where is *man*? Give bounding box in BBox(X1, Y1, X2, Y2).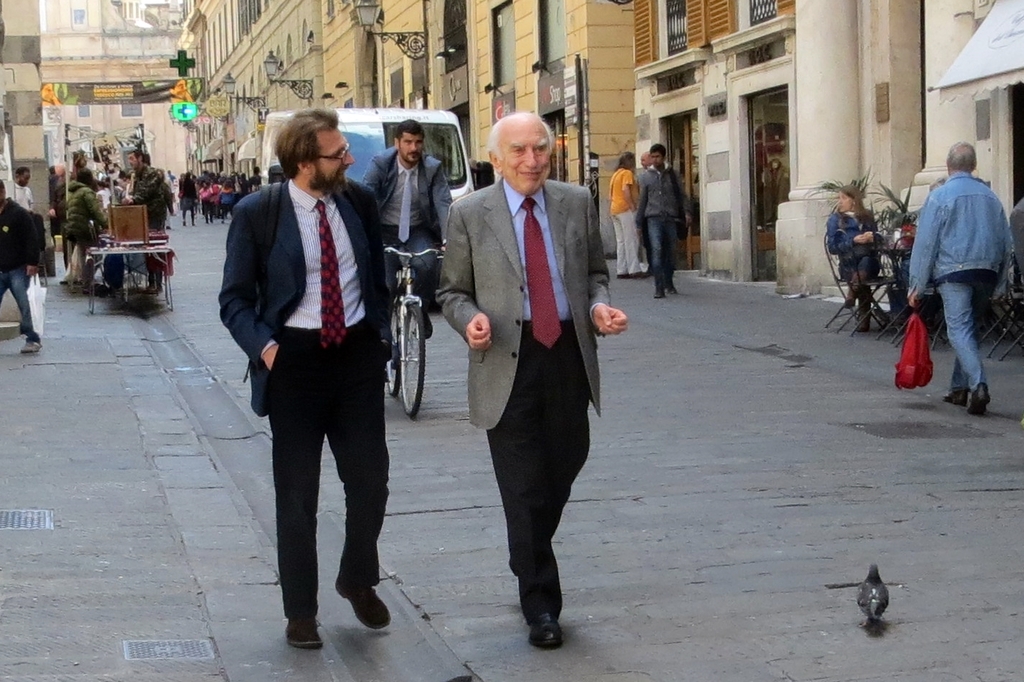
BBox(911, 142, 1023, 416).
